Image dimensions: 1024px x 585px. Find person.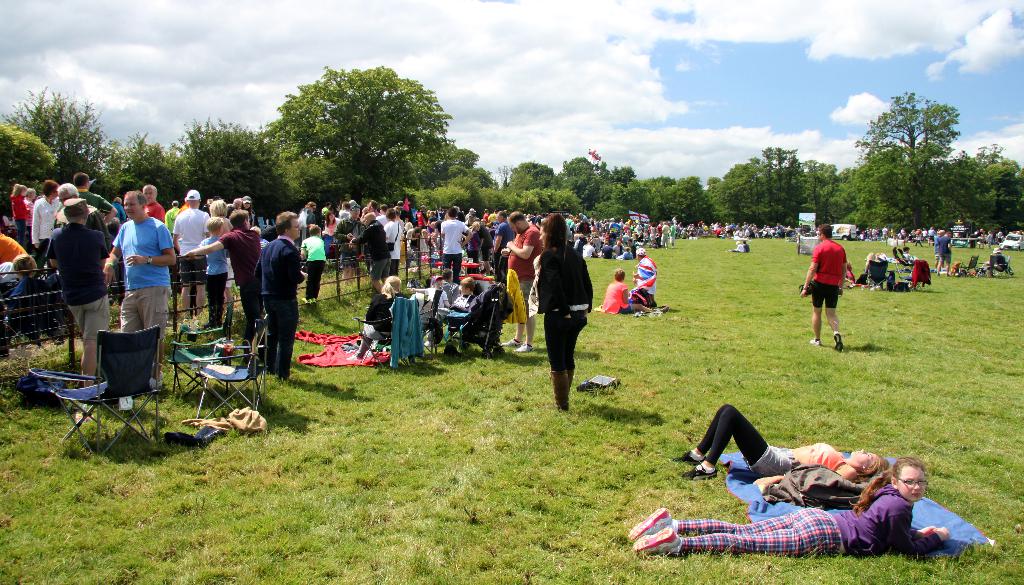
932,223,955,273.
